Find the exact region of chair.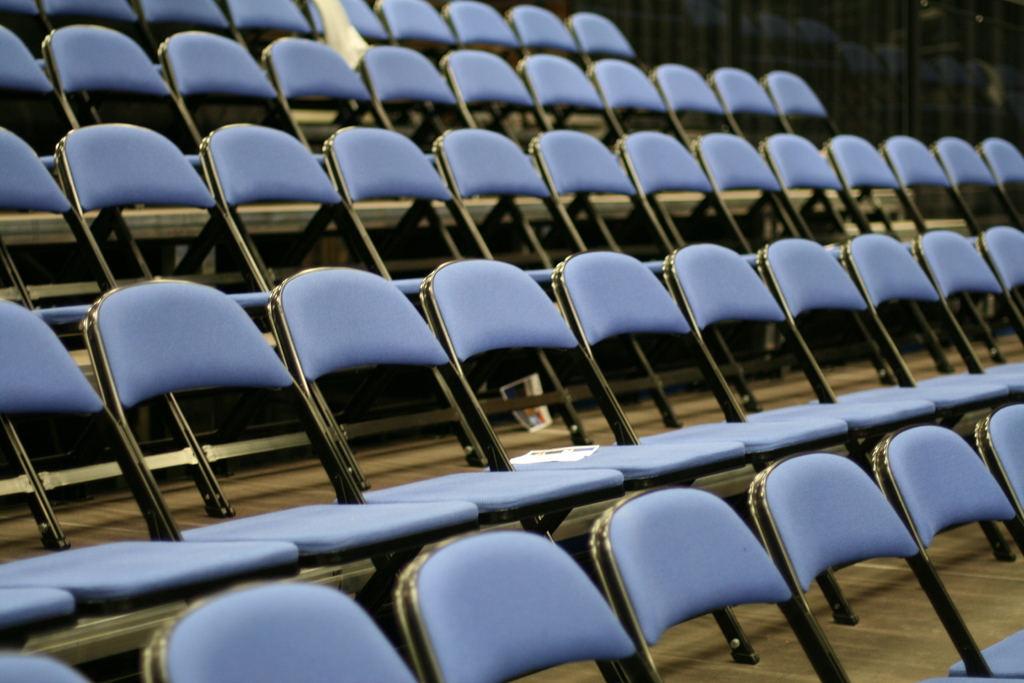
Exact region: x1=712 y1=65 x2=845 y2=233.
